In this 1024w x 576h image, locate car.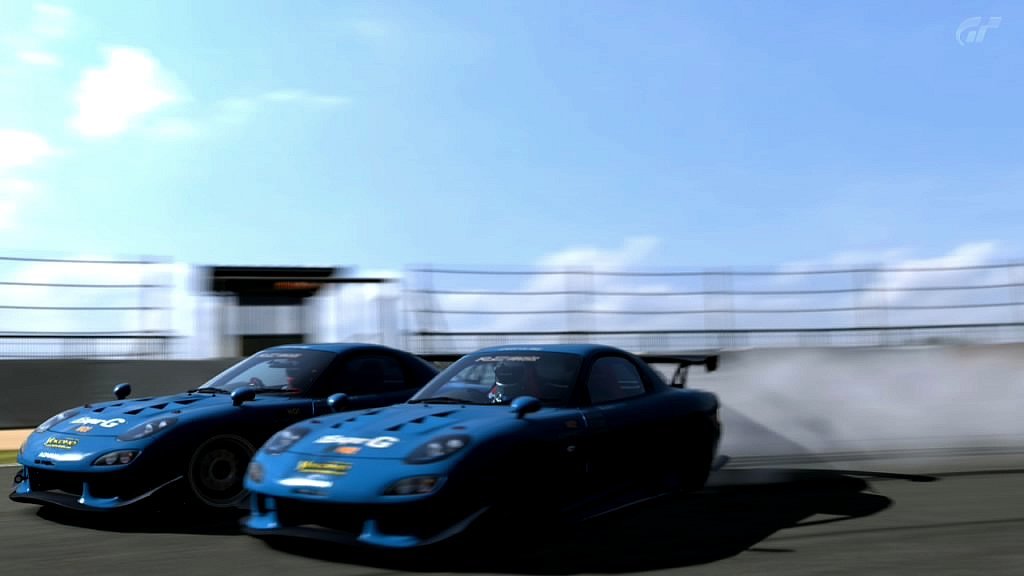
Bounding box: box=[210, 339, 744, 555].
